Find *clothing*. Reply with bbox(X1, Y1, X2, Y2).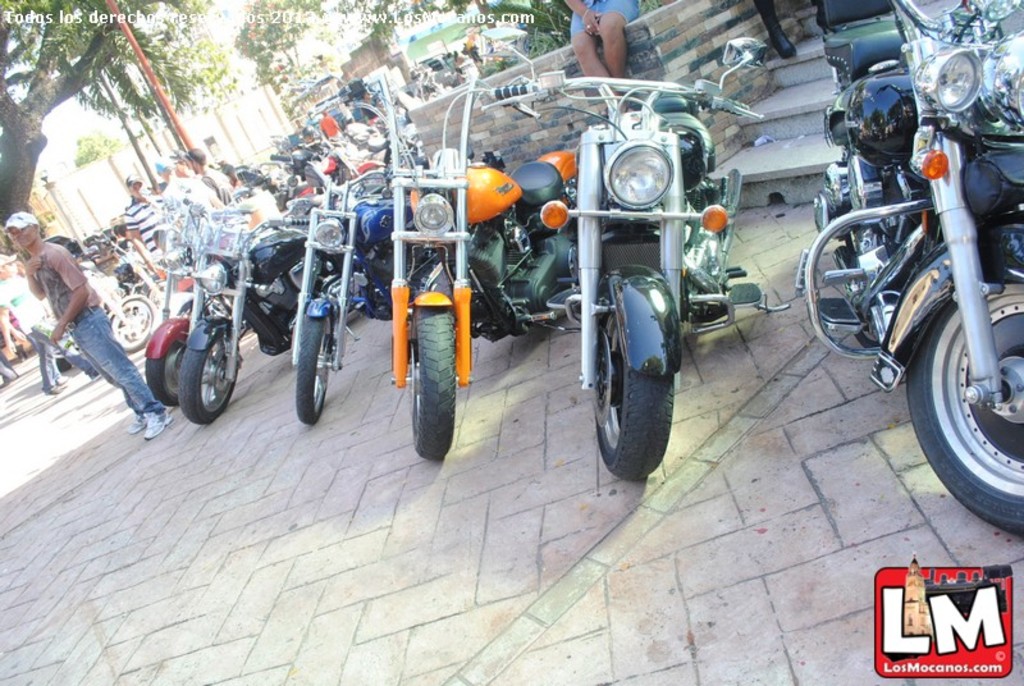
bbox(19, 242, 157, 438).
